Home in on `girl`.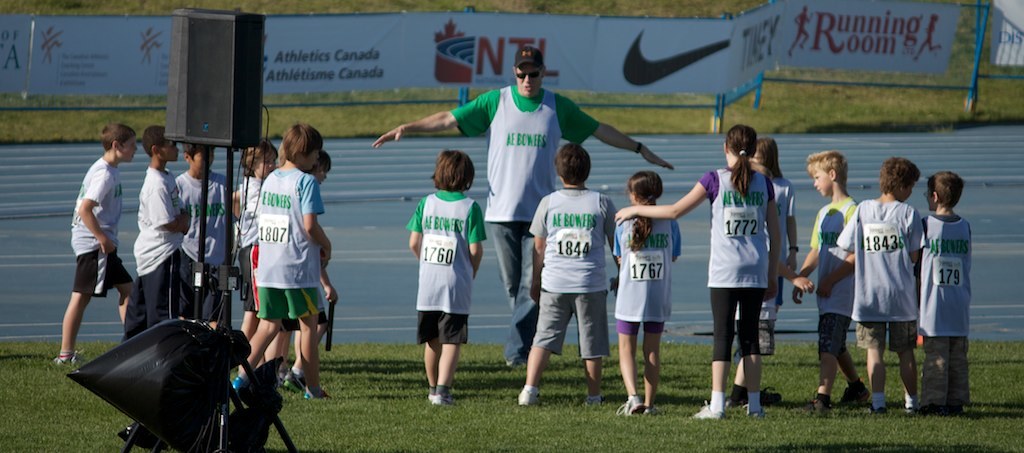
Homed in at crop(406, 143, 479, 399).
